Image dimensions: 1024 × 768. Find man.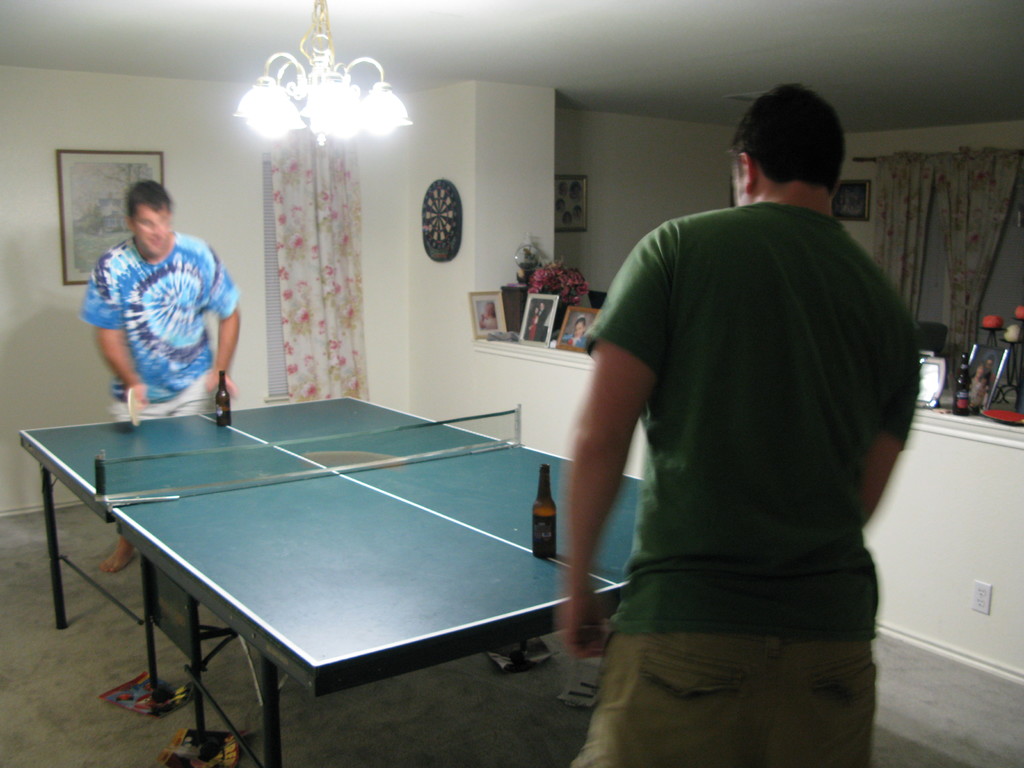
detection(80, 179, 244, 578).
